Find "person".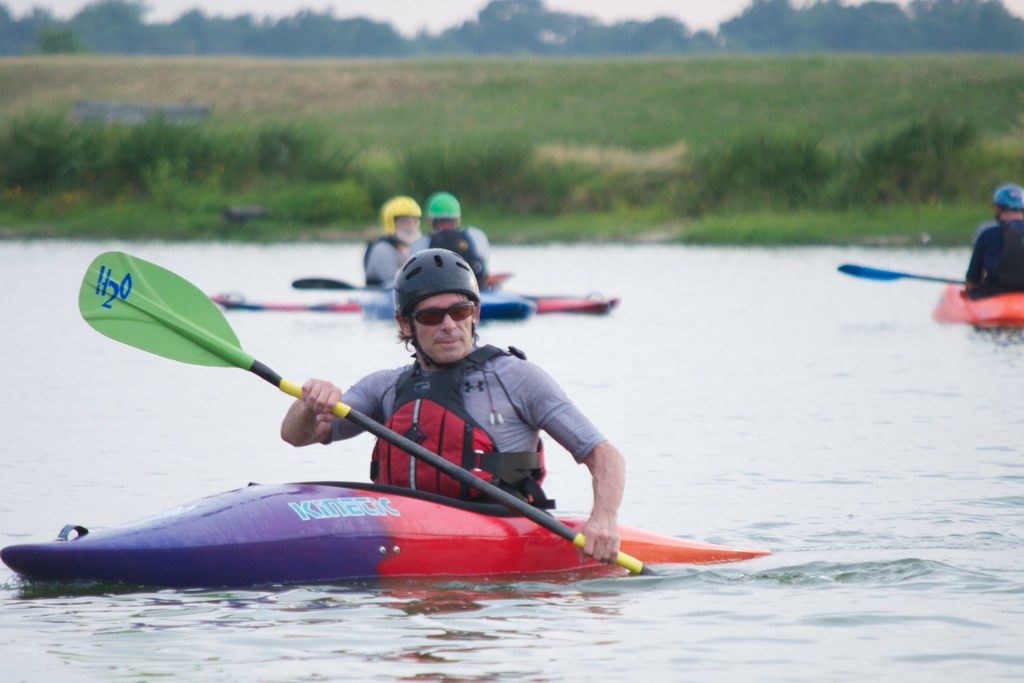
289/245/629/569.
